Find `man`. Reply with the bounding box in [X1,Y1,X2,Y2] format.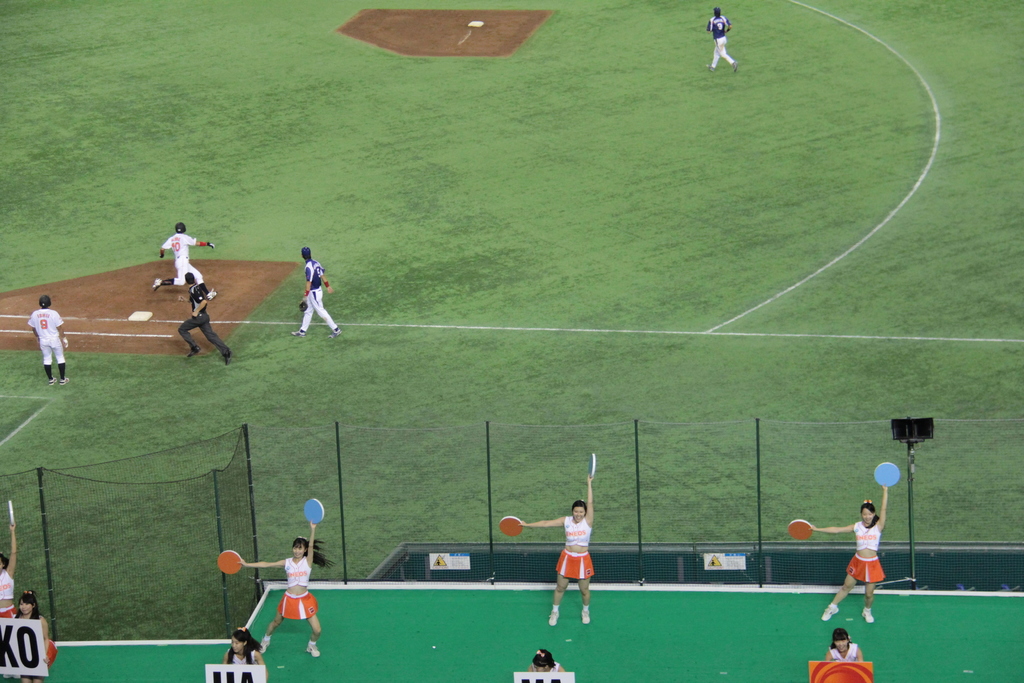
[176,272,230,365].
